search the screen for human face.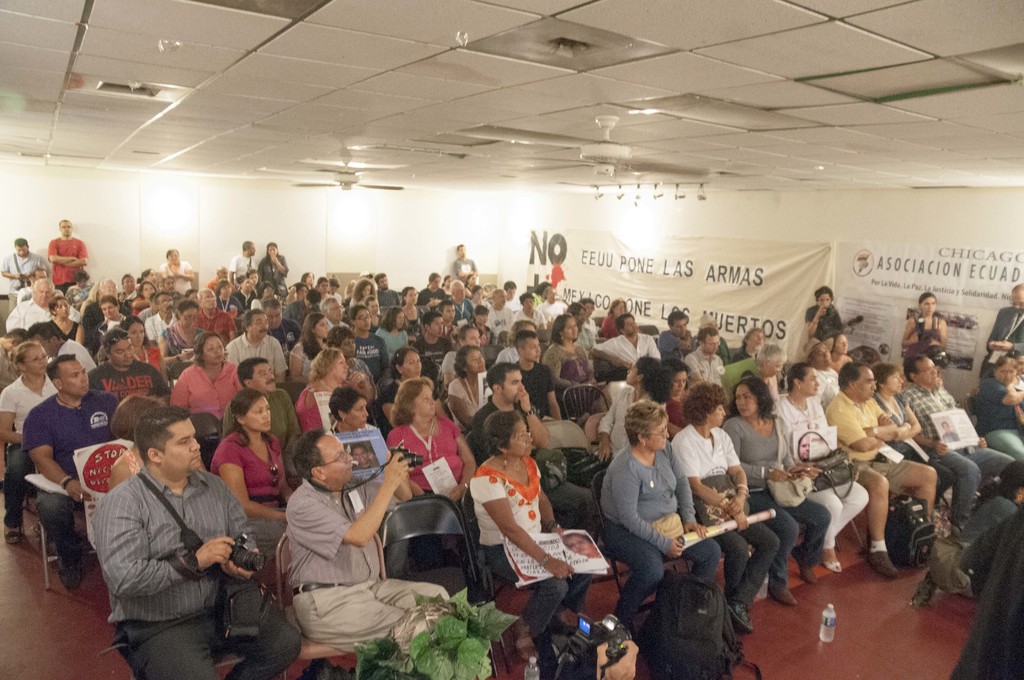
Found at bbox=[396, 311, 406, 330].
